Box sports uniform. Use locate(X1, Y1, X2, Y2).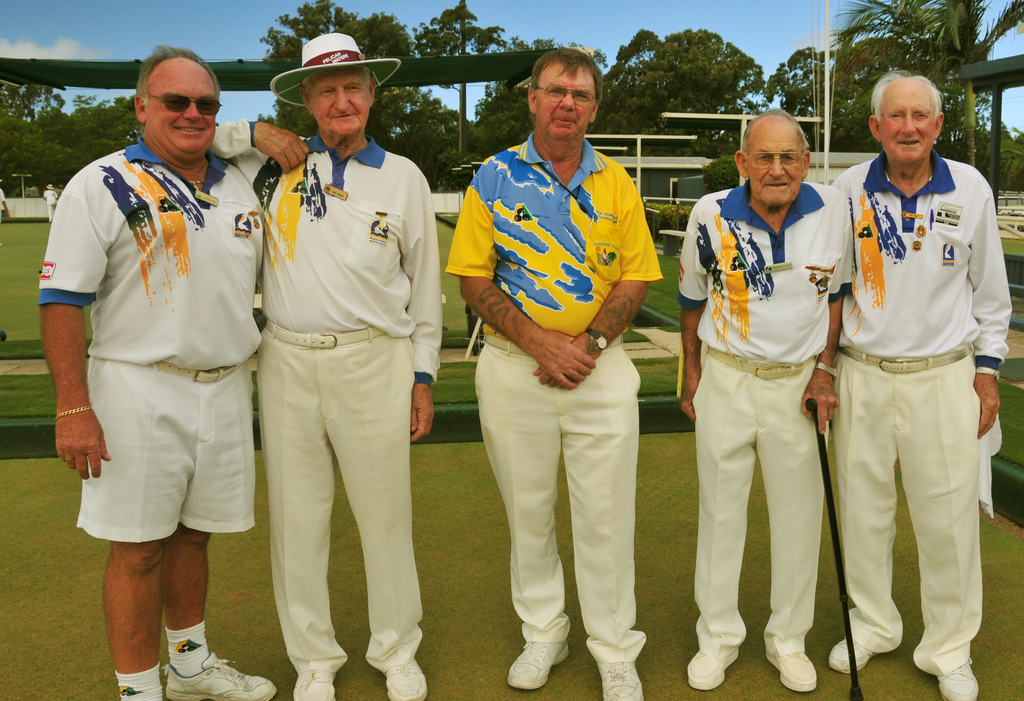
locate(689, 184, 856, 657).
